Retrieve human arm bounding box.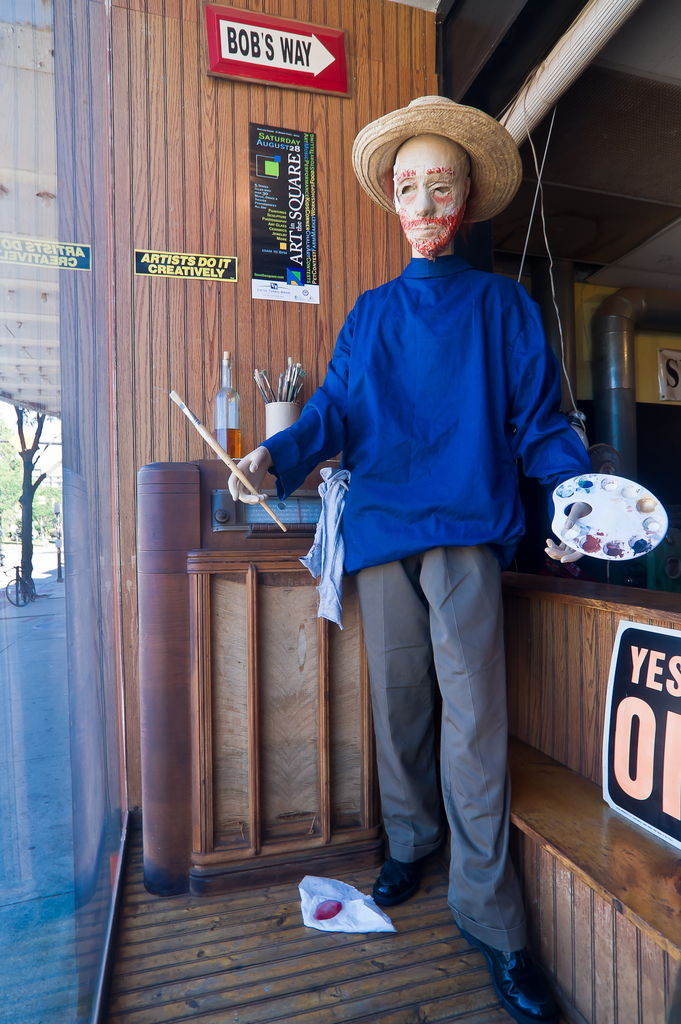
Bounding box: 223:301:364:502.
